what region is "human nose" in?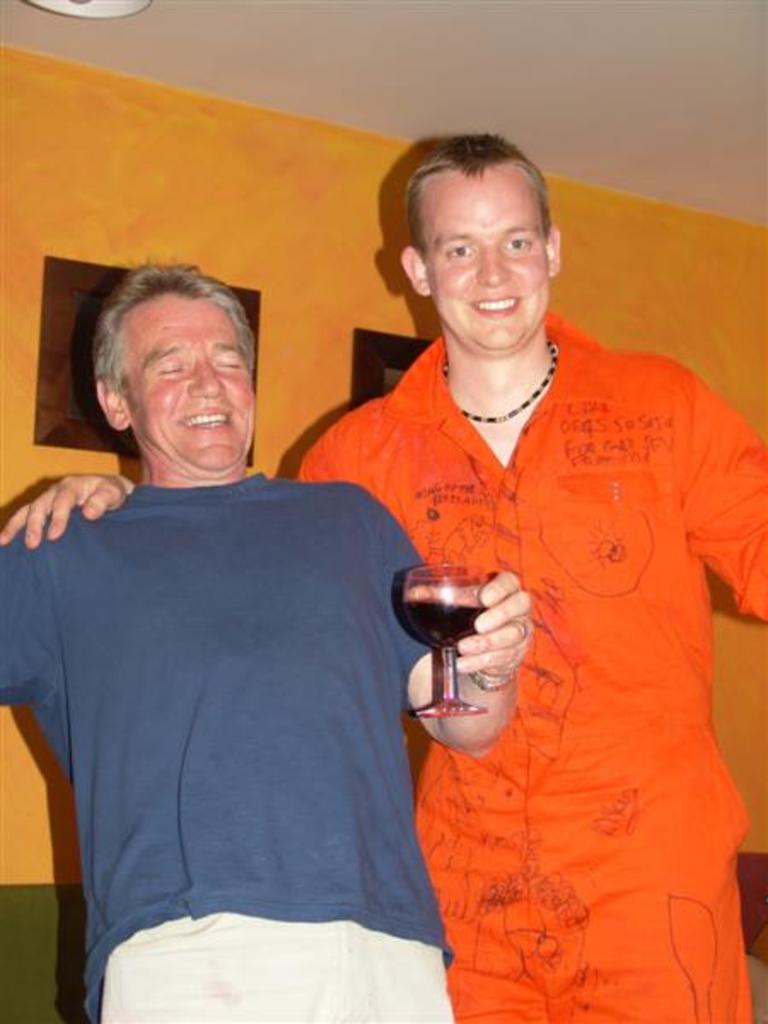
x1=480, y1=246, x2=509, y2=288.
